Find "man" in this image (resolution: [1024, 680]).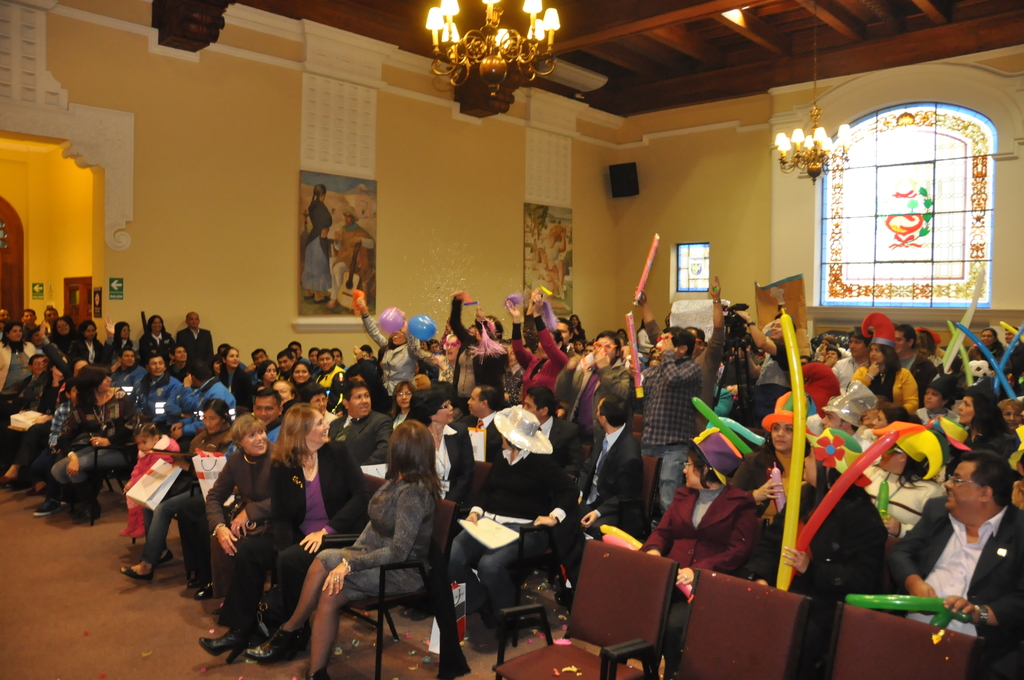
<region>131, 350, 184, 423</region>.
